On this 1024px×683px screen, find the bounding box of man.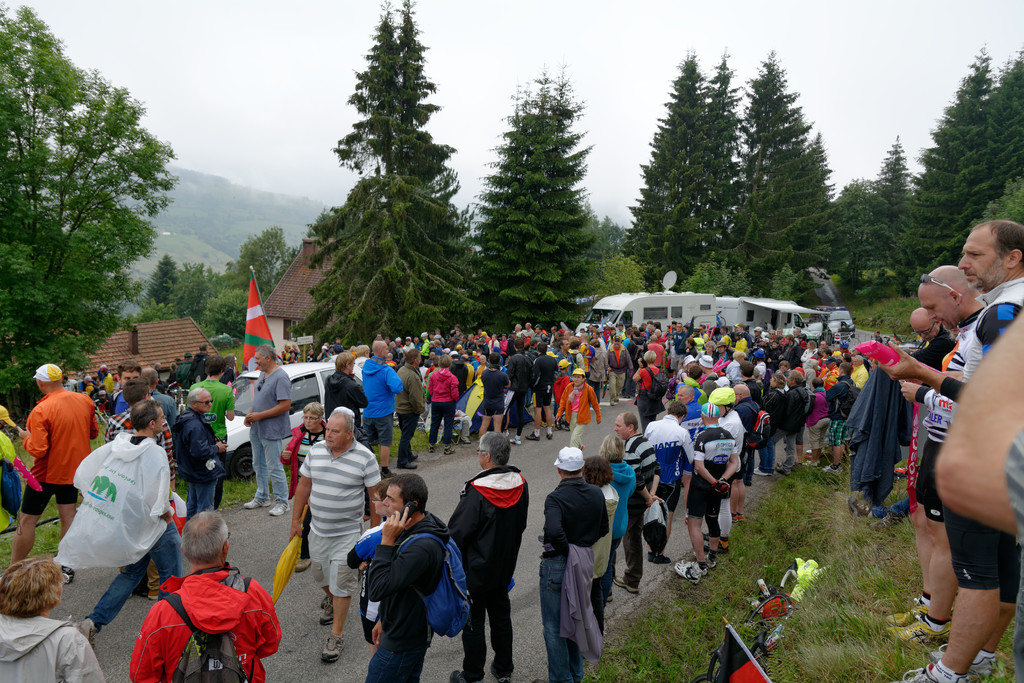
Bounding box: pyautogui.locateOnScreen(851, 354, 867, 383).
